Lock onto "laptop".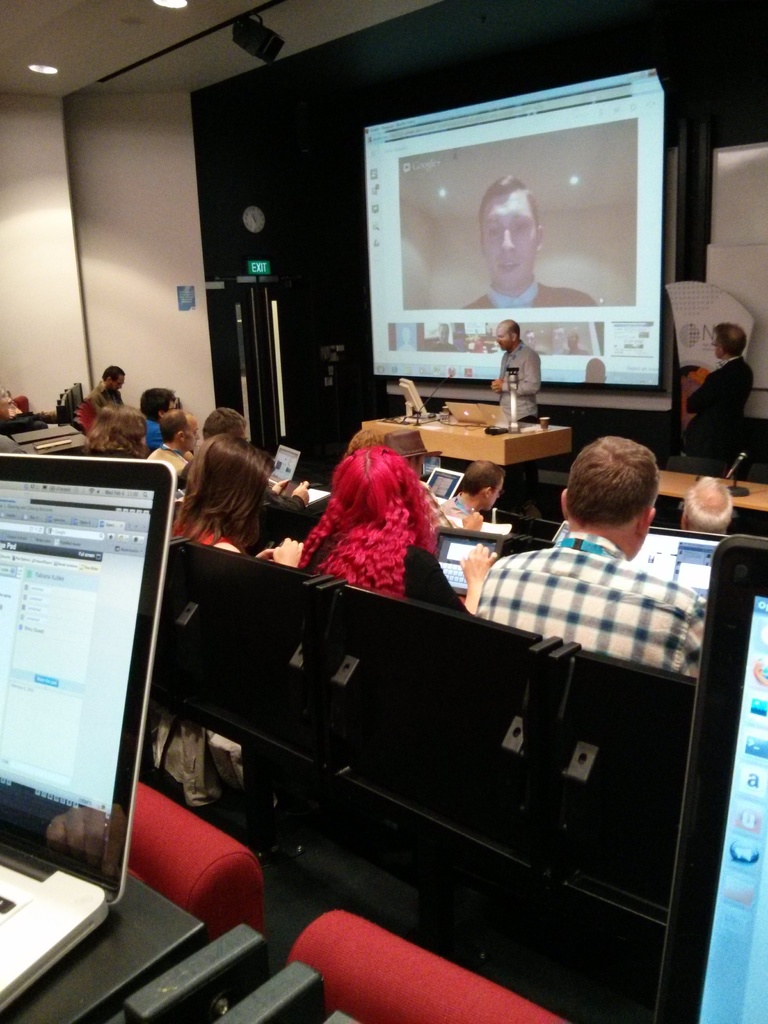
Locked: [left=478, top=404, right=534, bottom=428].
